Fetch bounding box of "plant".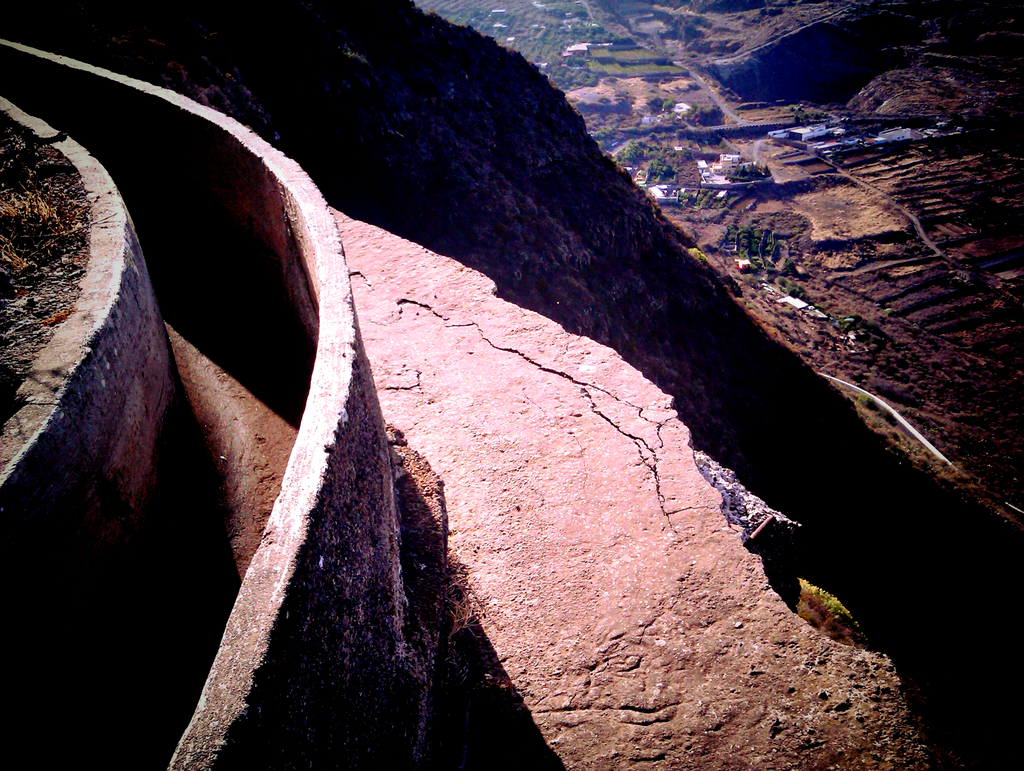
Bbox: <region>622, 136, 646, 165</region>.
